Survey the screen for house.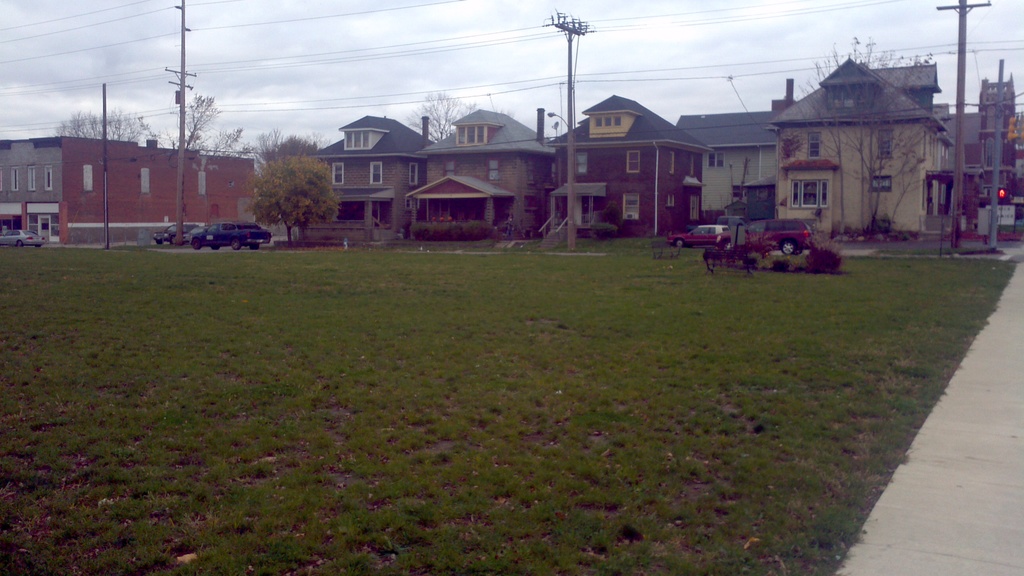
Survey found: [675,104,780,236].
